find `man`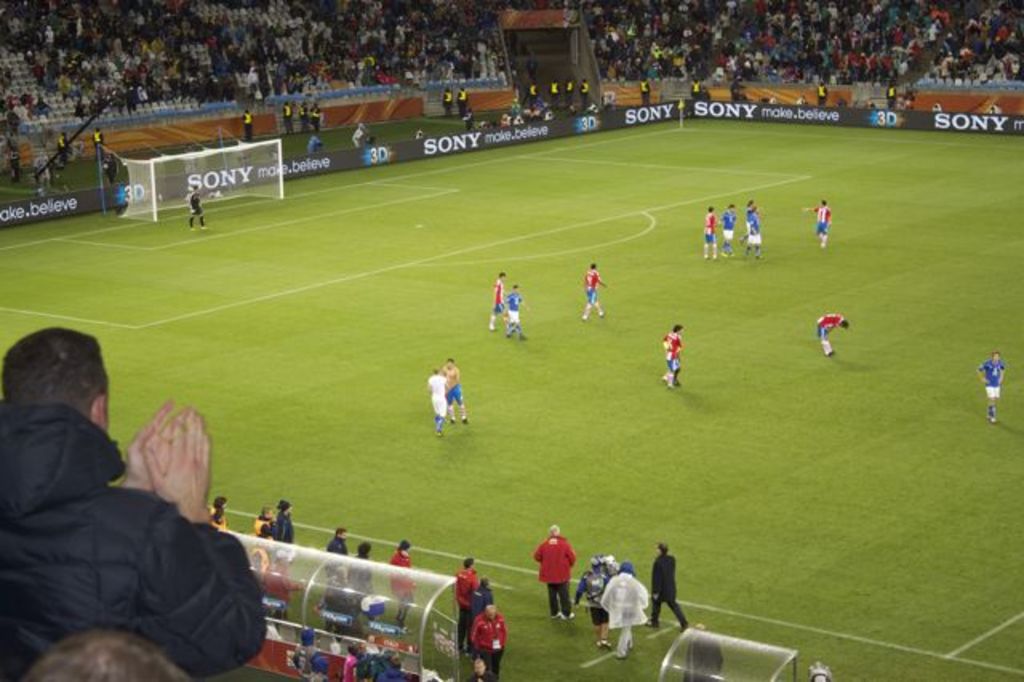
[19, 628, 195, 680]
